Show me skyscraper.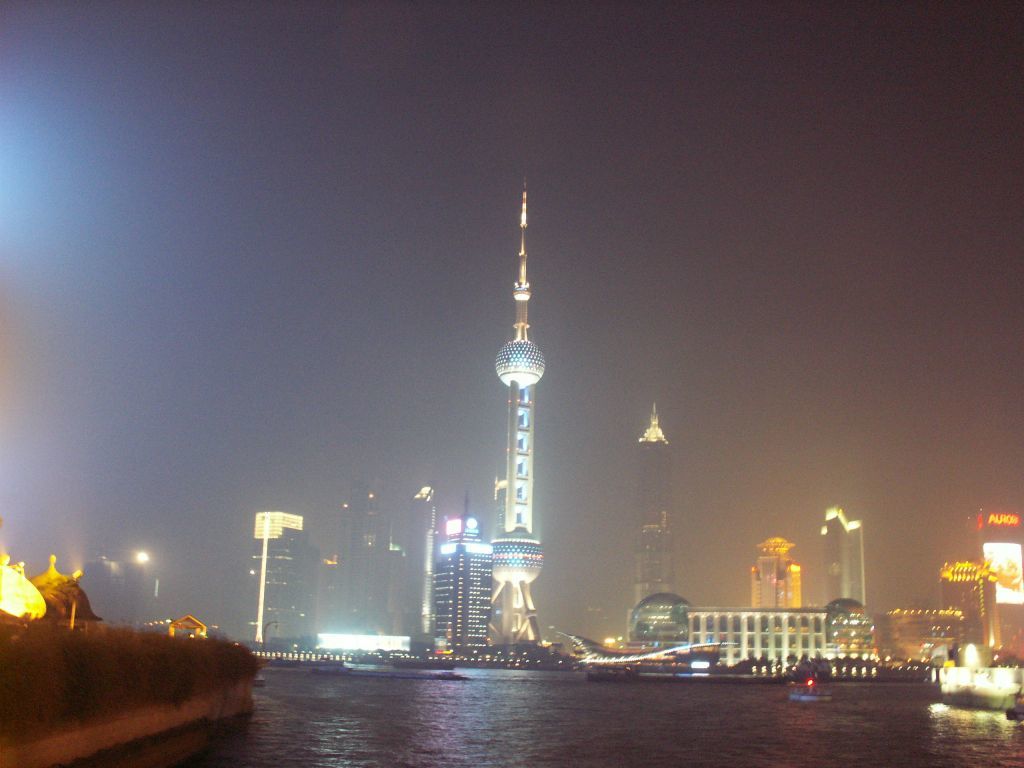
skyscraper is here: [left=819, top=507, right=871, bottom=612].
